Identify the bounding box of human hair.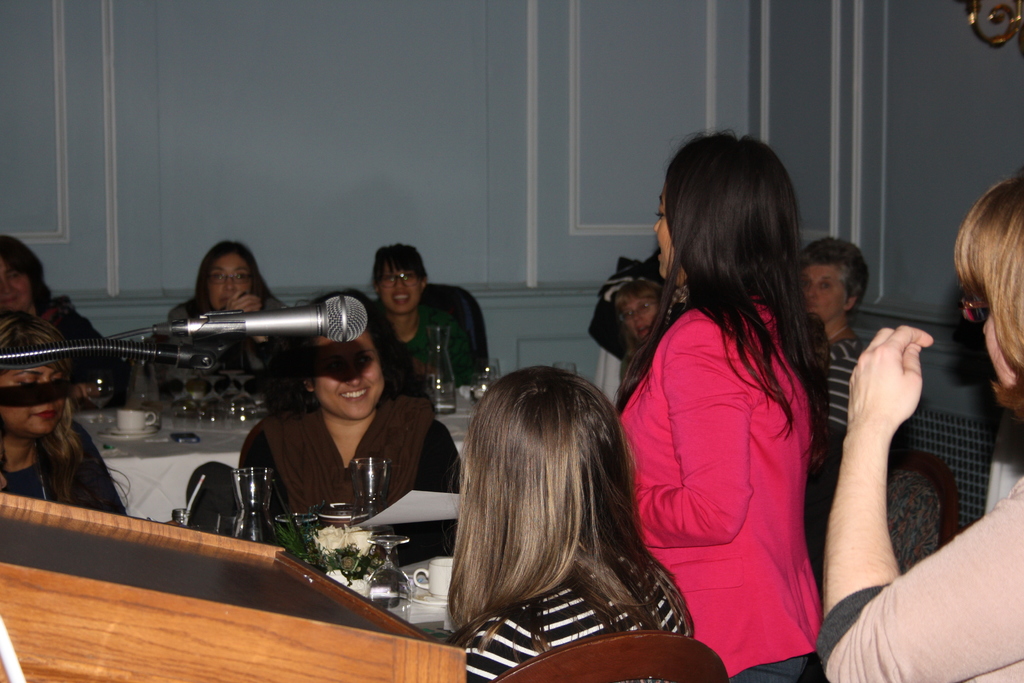
0,308,94,486.
